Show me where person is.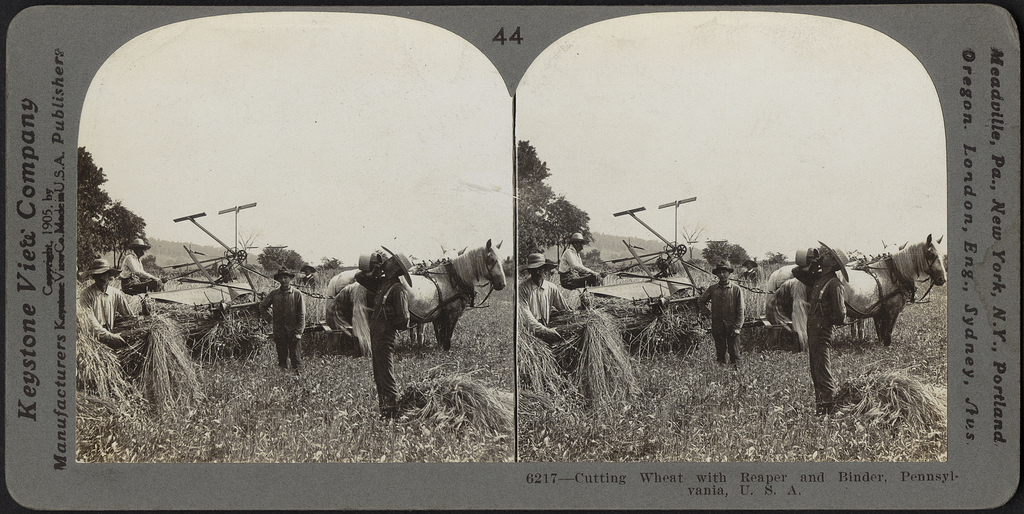
person is at box=[692, 261, 751, 371].
